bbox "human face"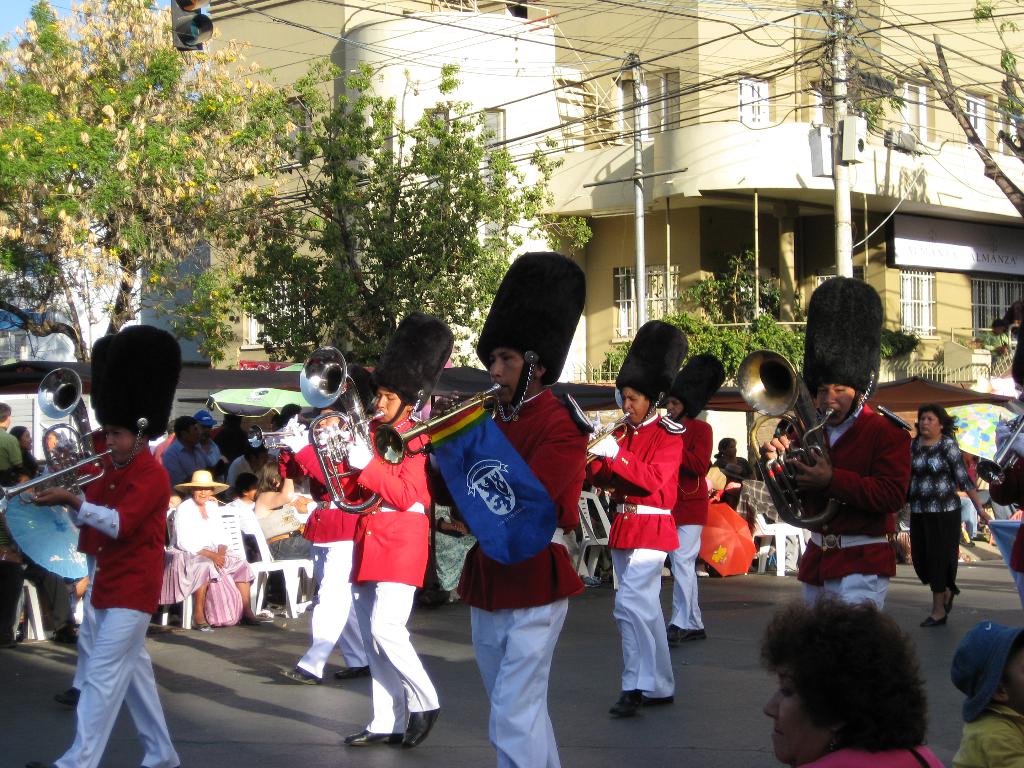
815,381,857,425
